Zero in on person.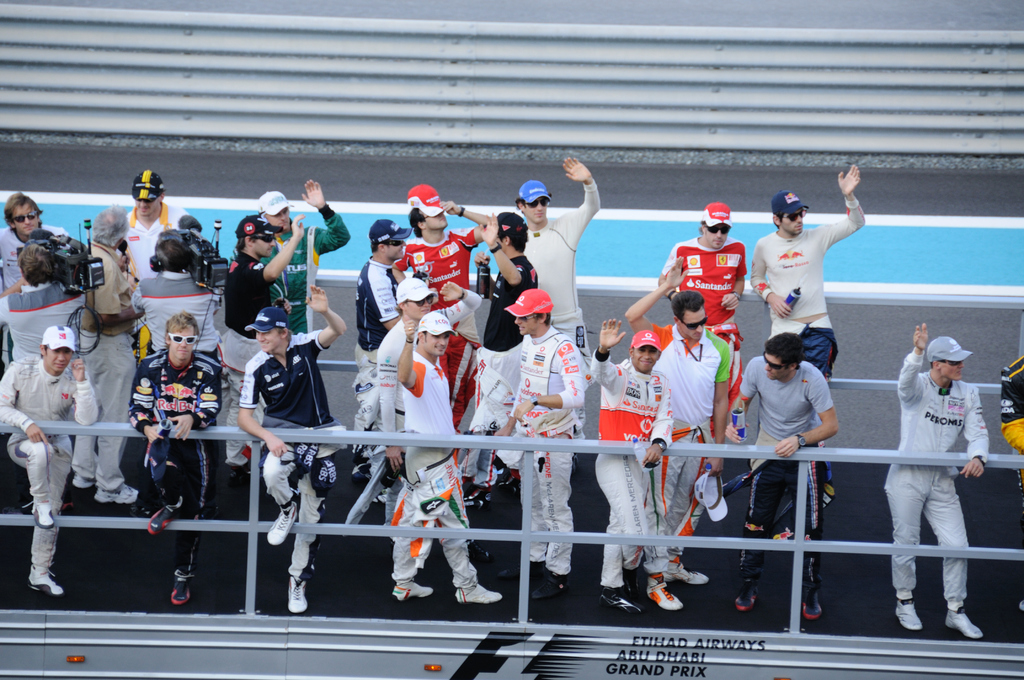
Zeroed in: x1=0, y1=241, x2=88, y2=362.
